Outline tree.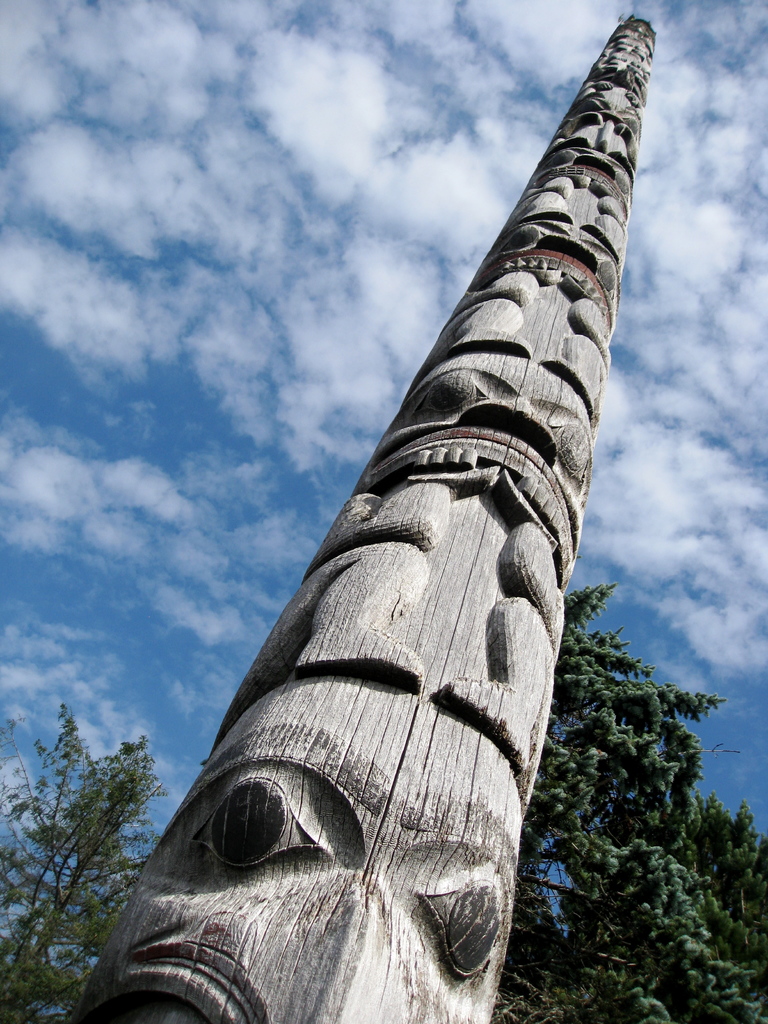
Outline: BBox(28, 680, 143, 956).
